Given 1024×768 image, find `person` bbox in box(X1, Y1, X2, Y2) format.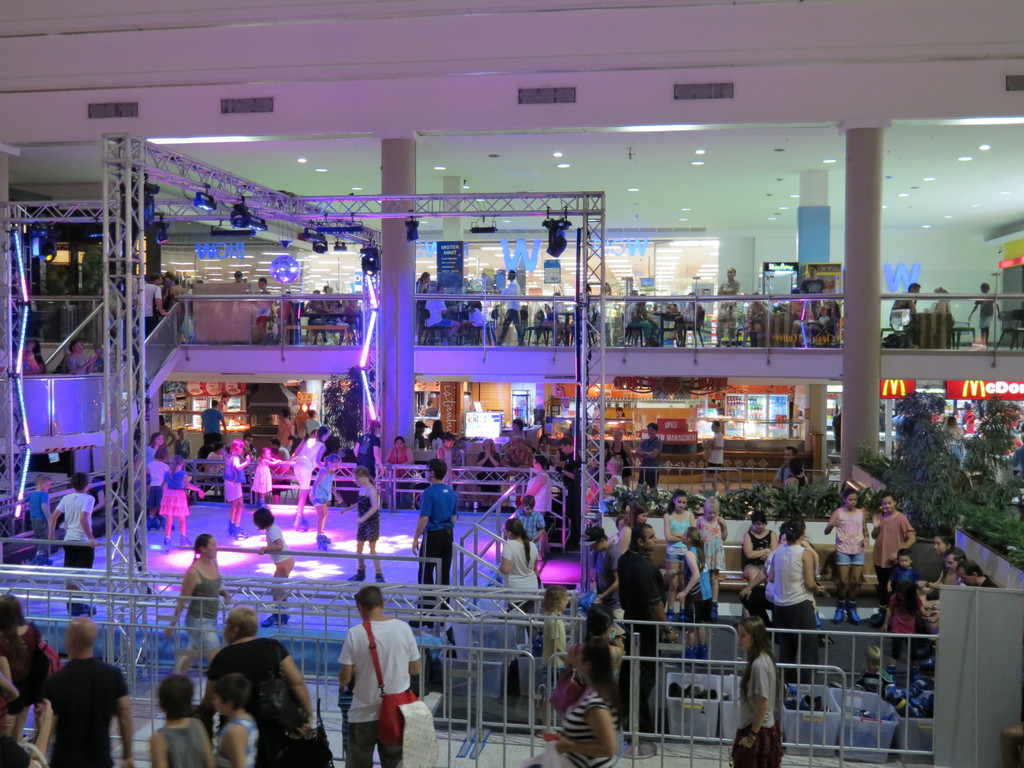
box(616, 525, 679, 730).
